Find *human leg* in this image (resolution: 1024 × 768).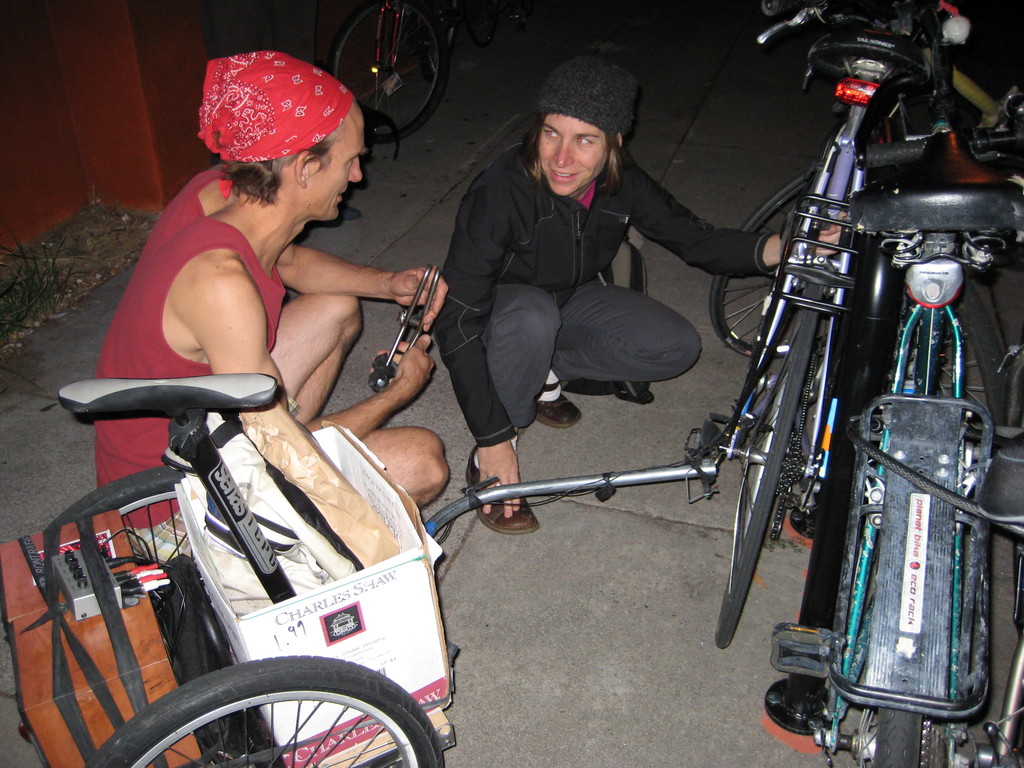
462,282,567,534.
